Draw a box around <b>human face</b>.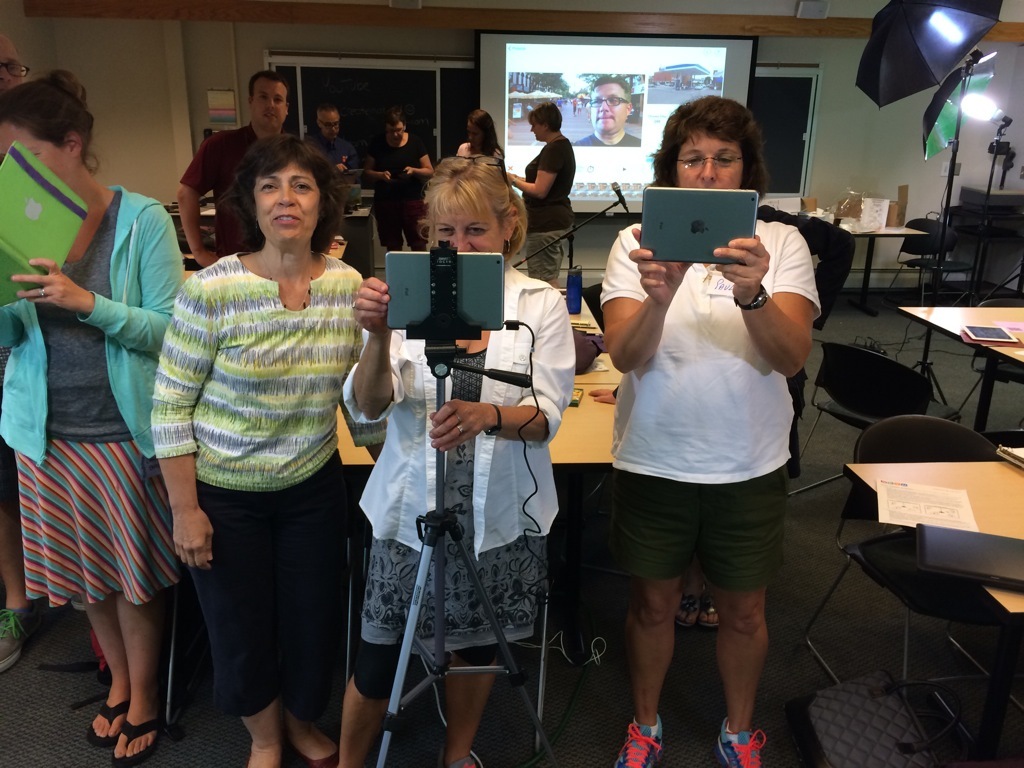
crop(0, 119, 68, 179).
